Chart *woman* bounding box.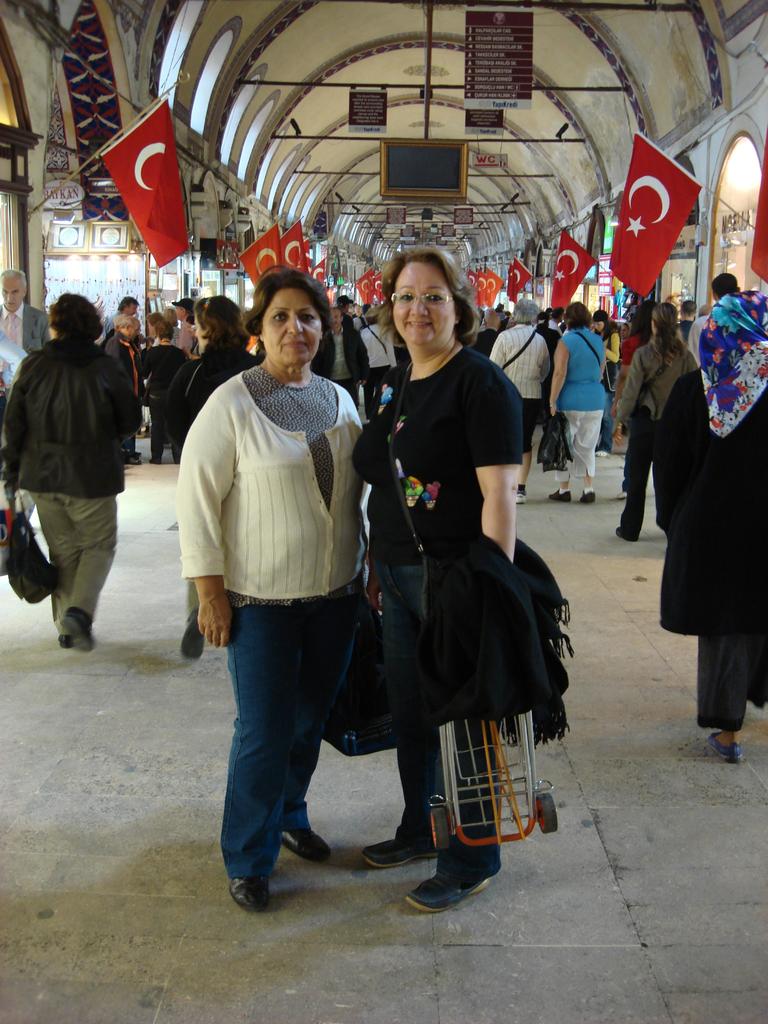
Charted: 172,290,259,655.
